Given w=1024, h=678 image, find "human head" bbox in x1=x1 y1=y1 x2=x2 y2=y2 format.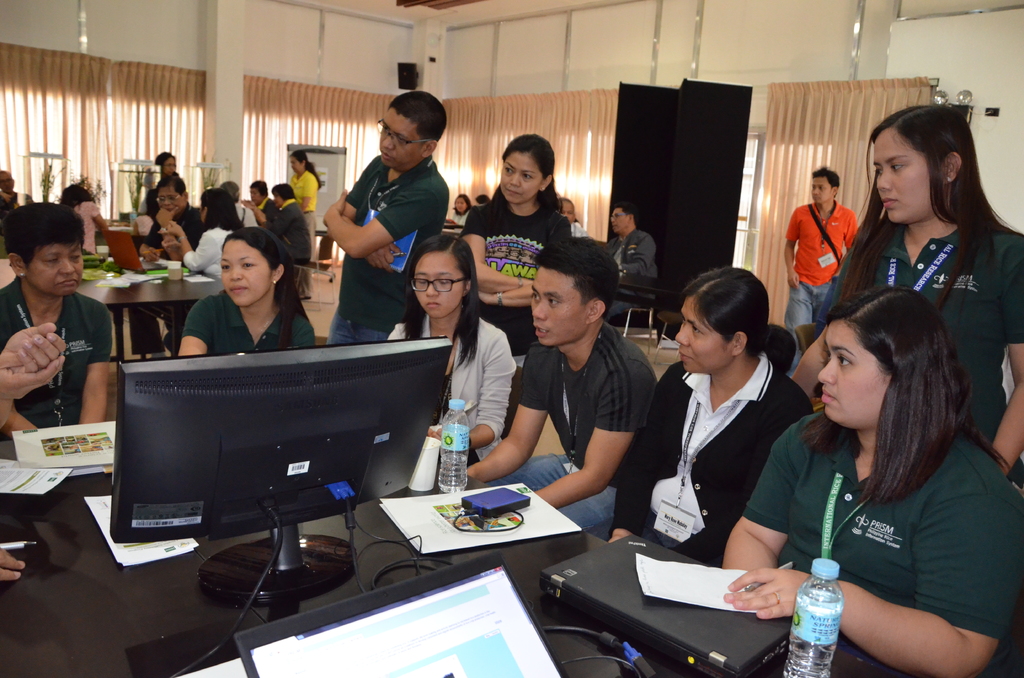
x1=271 y1=184 x2=294 y2=211.
